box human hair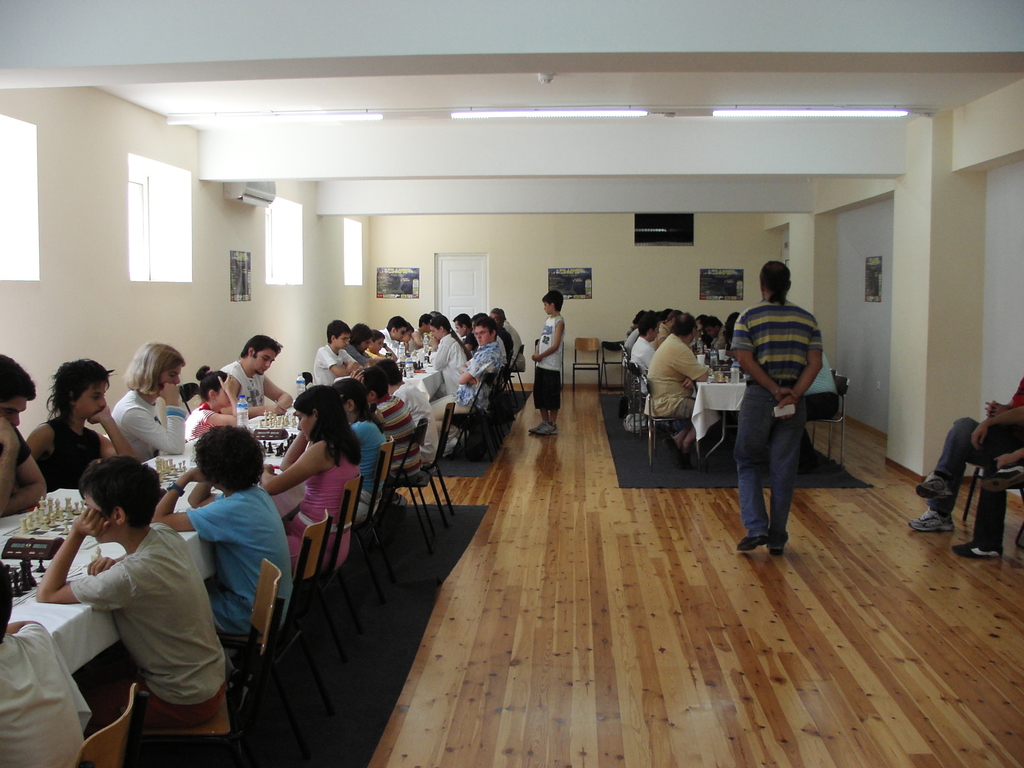
bbox=[660, 307, 677, 321]
